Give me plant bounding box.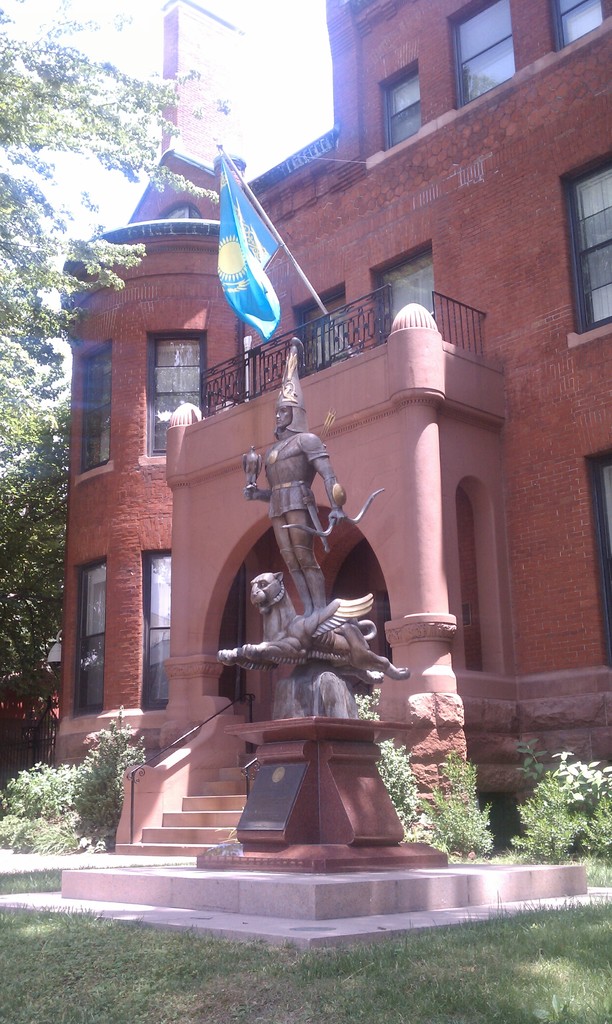
371 729 421 820.
